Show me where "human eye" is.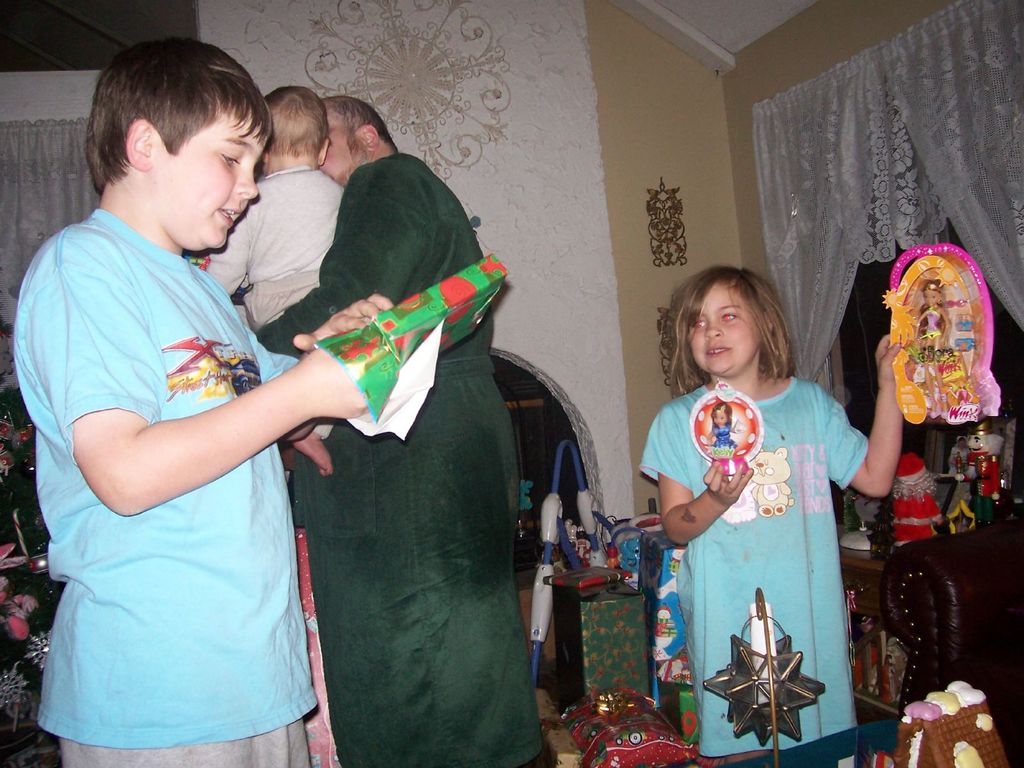
"human eye" is at <box>219,148,241,166</box>.
